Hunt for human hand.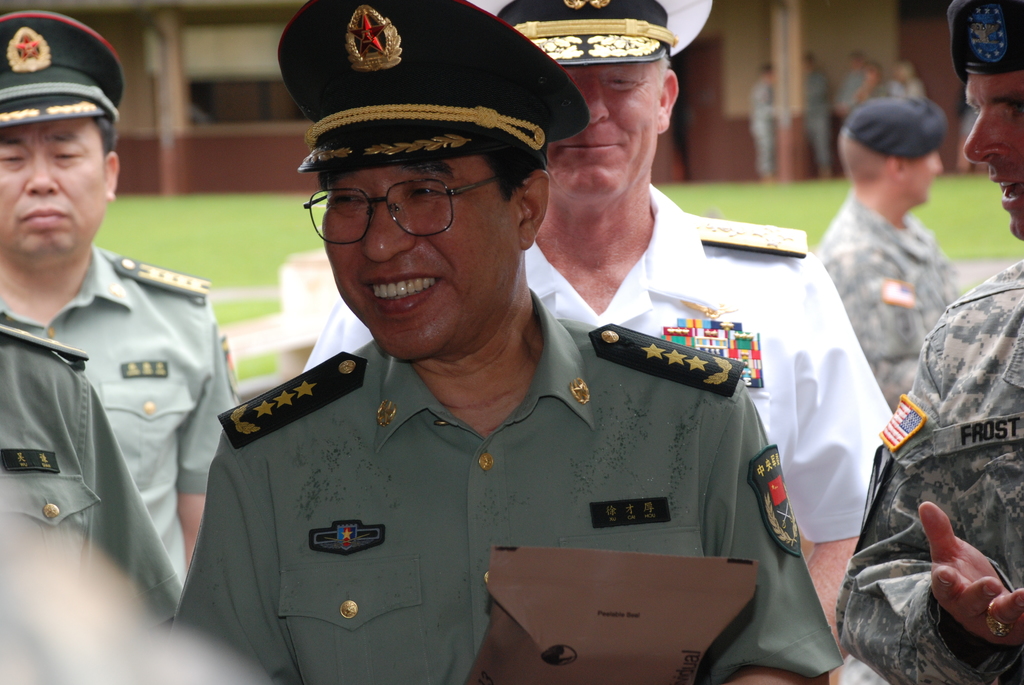
Hunted down at bbox=[895, 485, 1021, 641].
